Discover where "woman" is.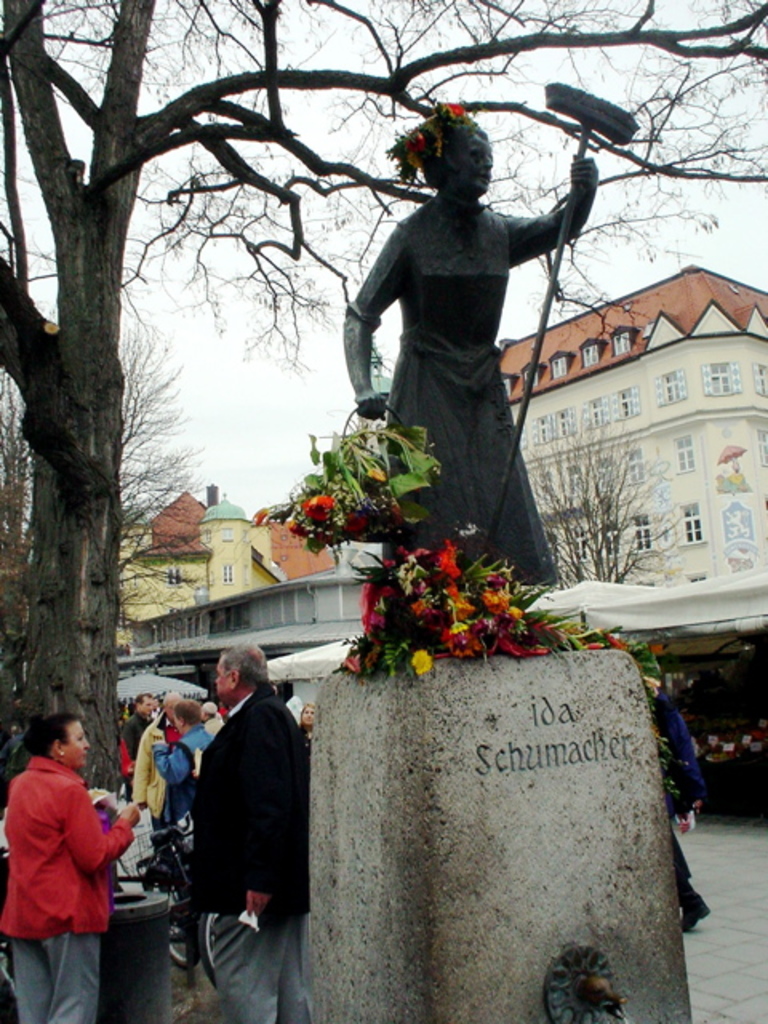
Discovered at bbox=[0, 706, 139, 1022].
